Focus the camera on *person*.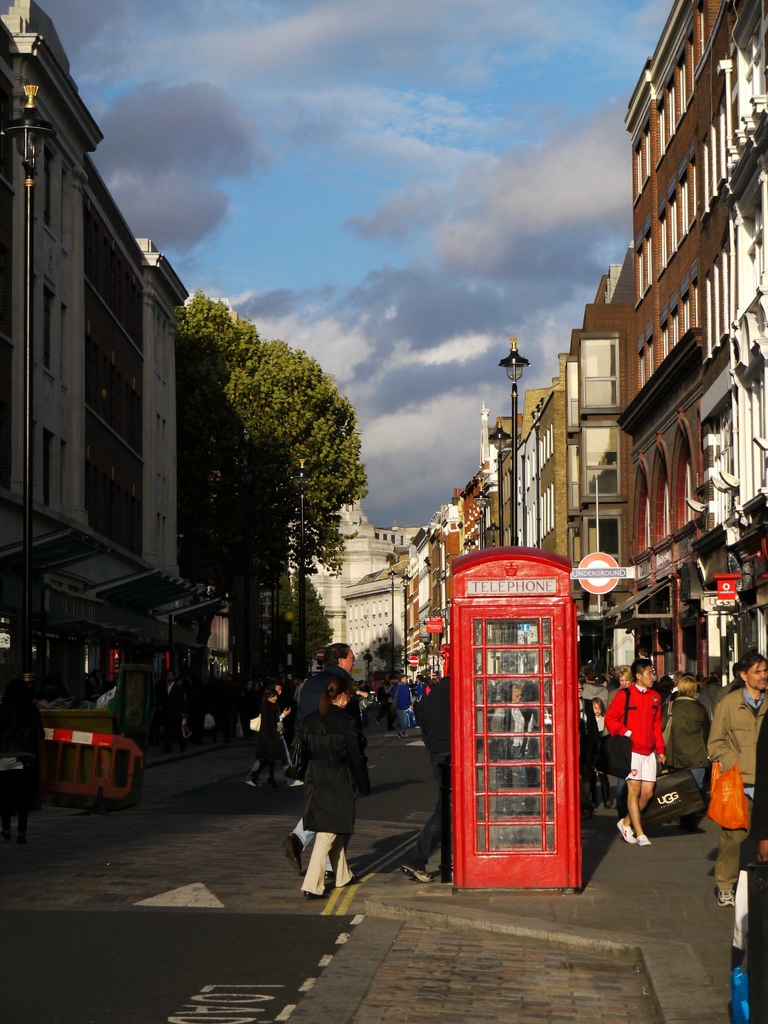
Focus region: box(704, 653, 767, 898).
